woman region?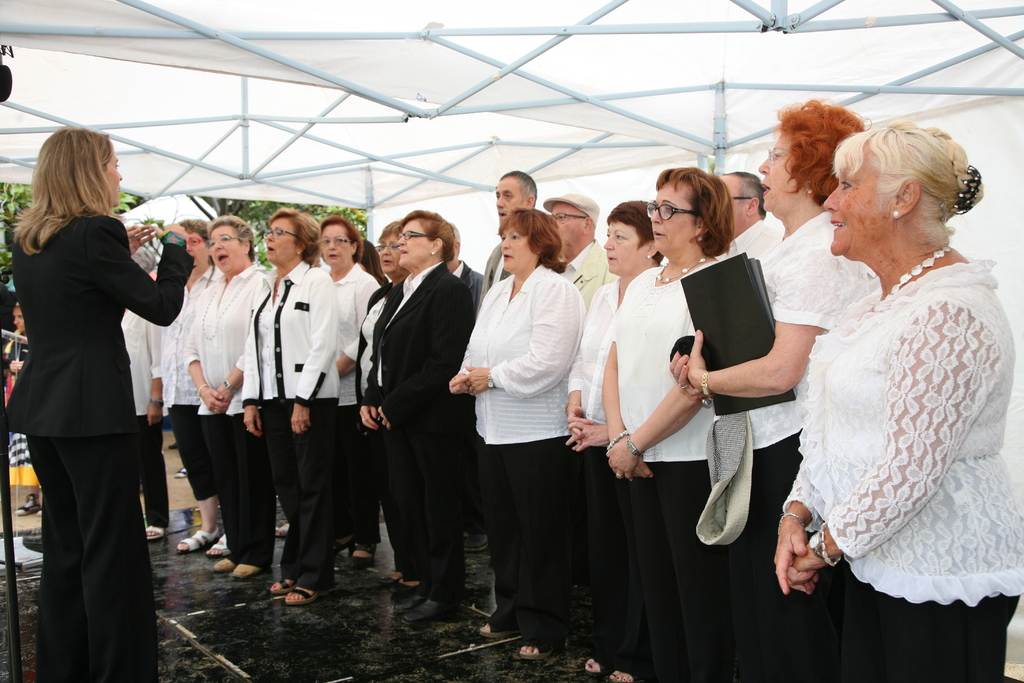
237/208/348/613
